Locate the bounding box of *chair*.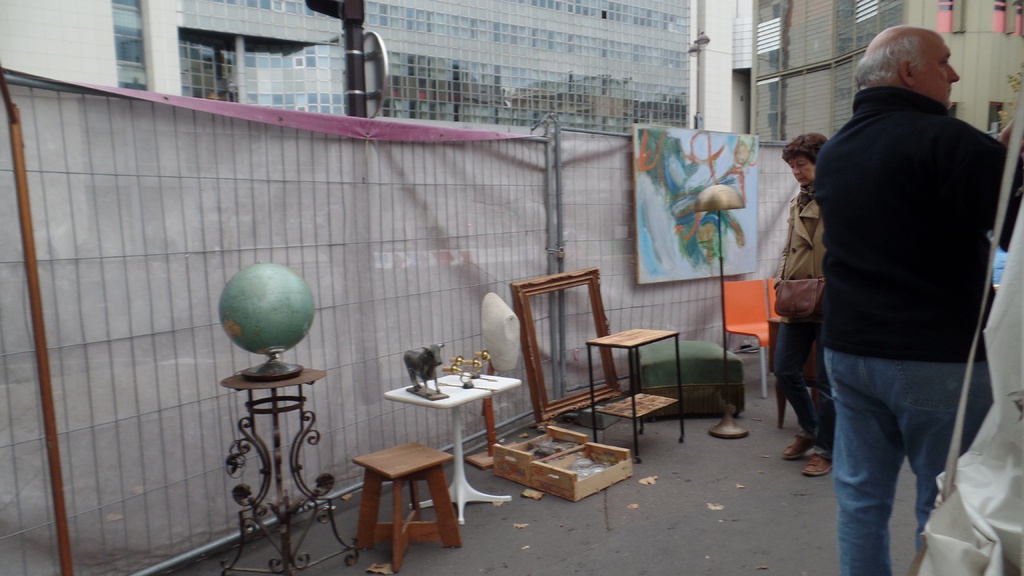
Bounding box: locate(717, 280, 771, 404).
